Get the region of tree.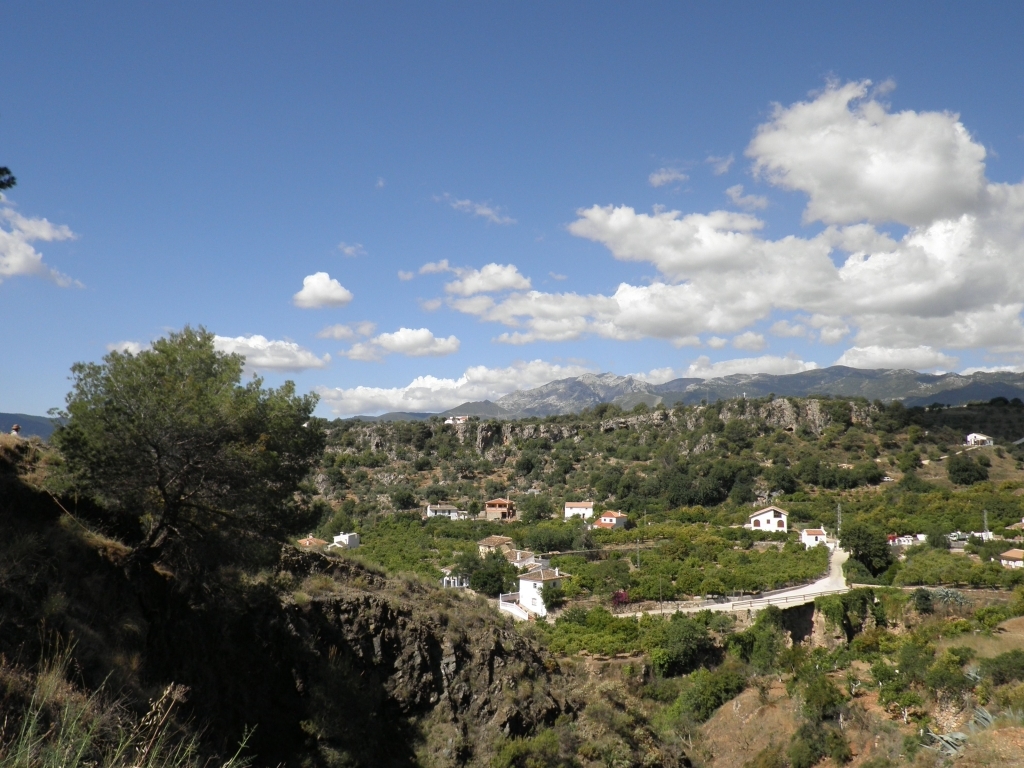
x1=34 y1=299 x2=329 y2=615.
